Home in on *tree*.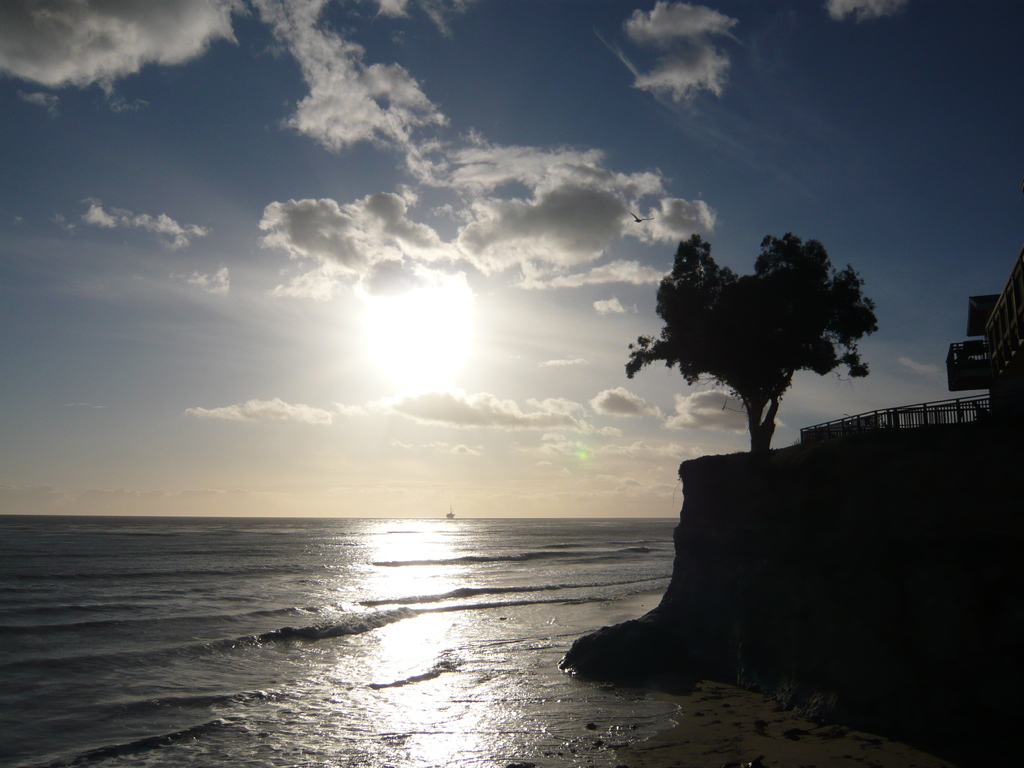
Homed in at 639,204,897,468.
